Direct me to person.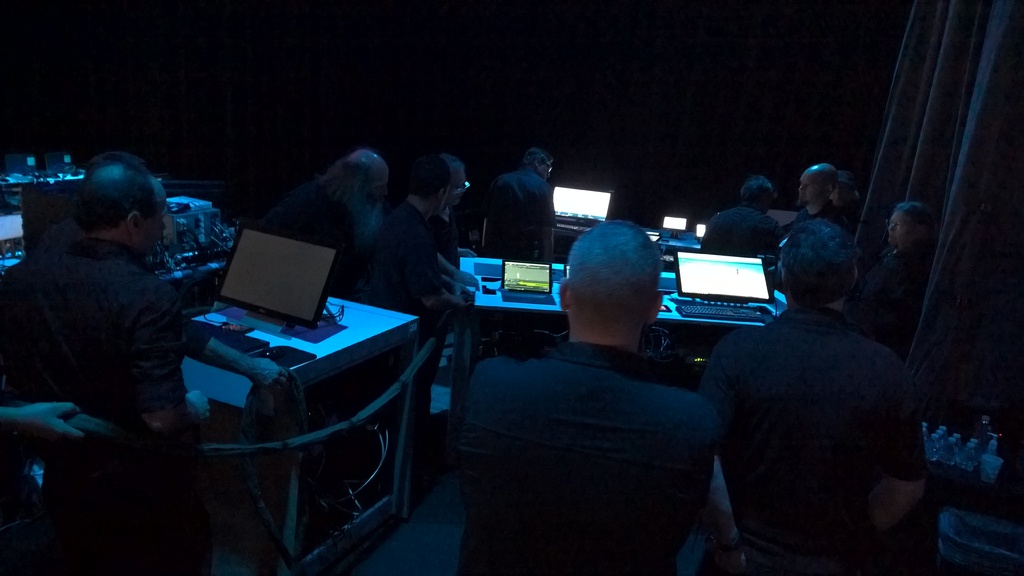
Direction: l=256, t=146, r=388, b=290.
